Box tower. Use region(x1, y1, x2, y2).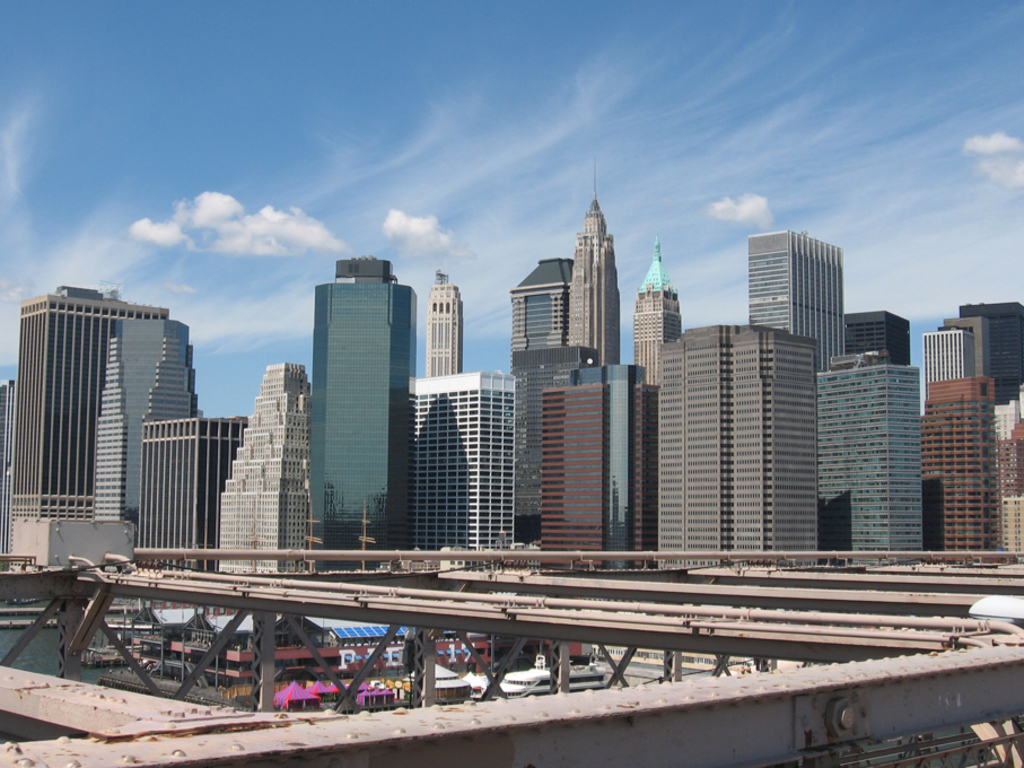
region(415, 369, 522, 548).
